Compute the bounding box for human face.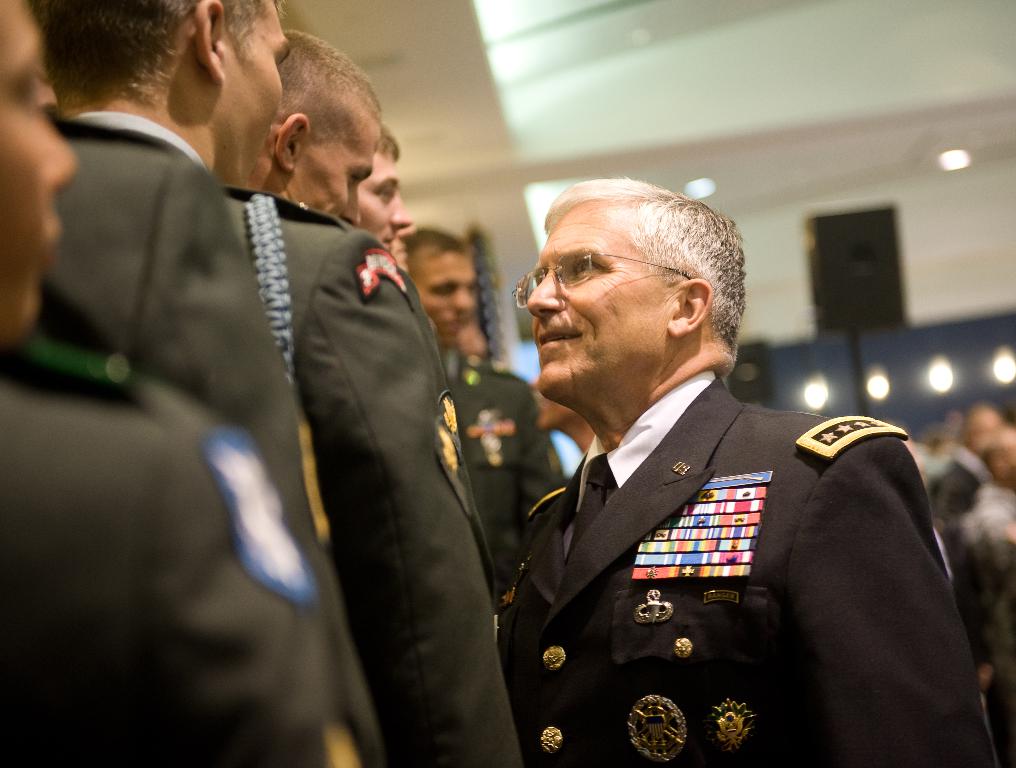
x1=411, y1=246, x2=477, y2=344.
